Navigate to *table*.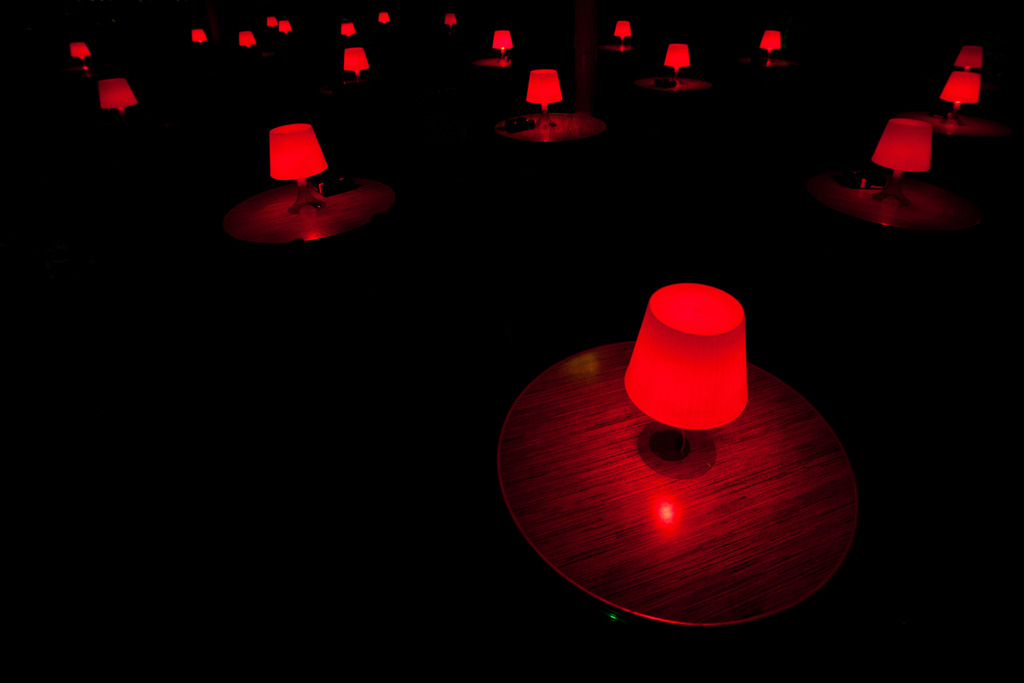
Navigation target: (x1=498, y1=108, x2=604, y2=195).
